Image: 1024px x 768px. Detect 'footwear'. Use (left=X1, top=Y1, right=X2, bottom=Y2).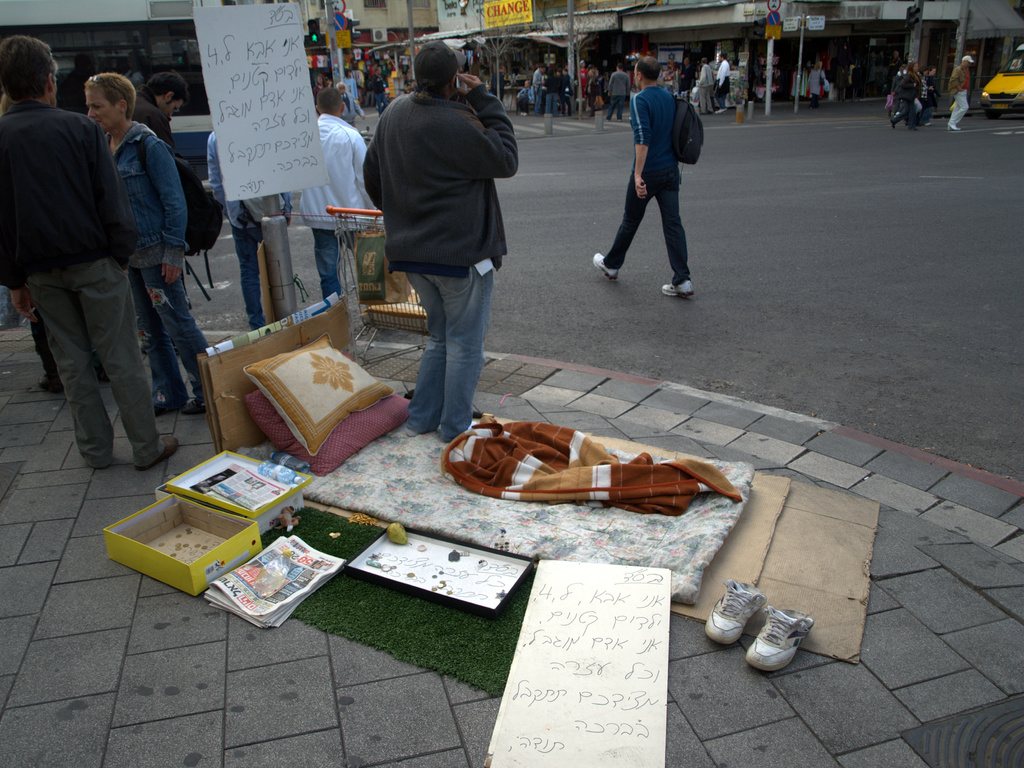
(left=136, top=430, right=181, bottom=470).
